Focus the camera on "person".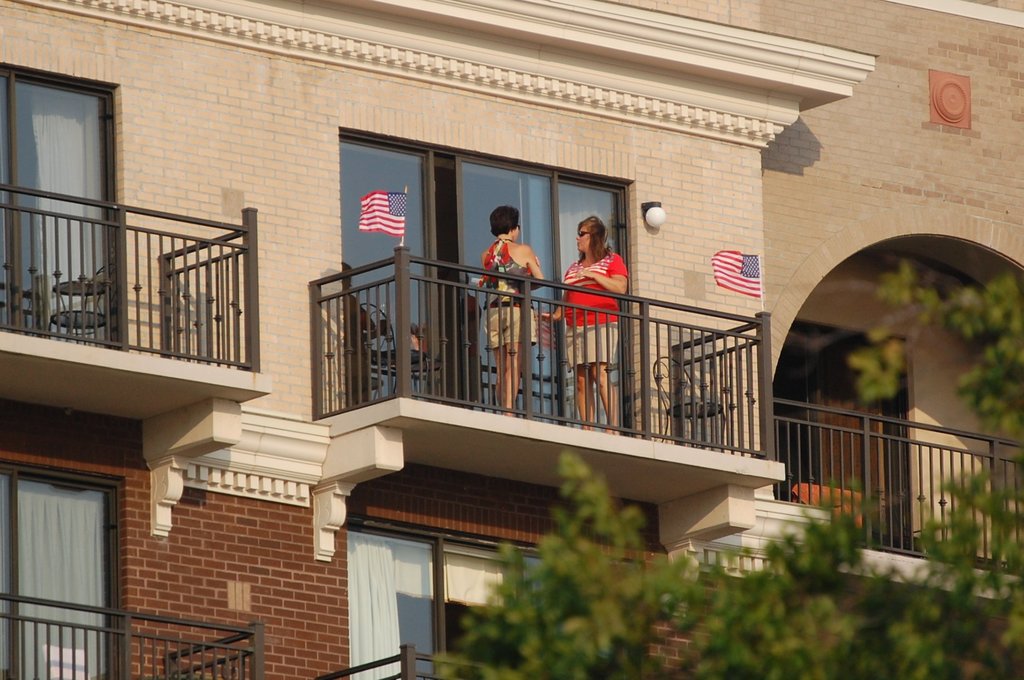
Focus region: 473,201,552,416.
